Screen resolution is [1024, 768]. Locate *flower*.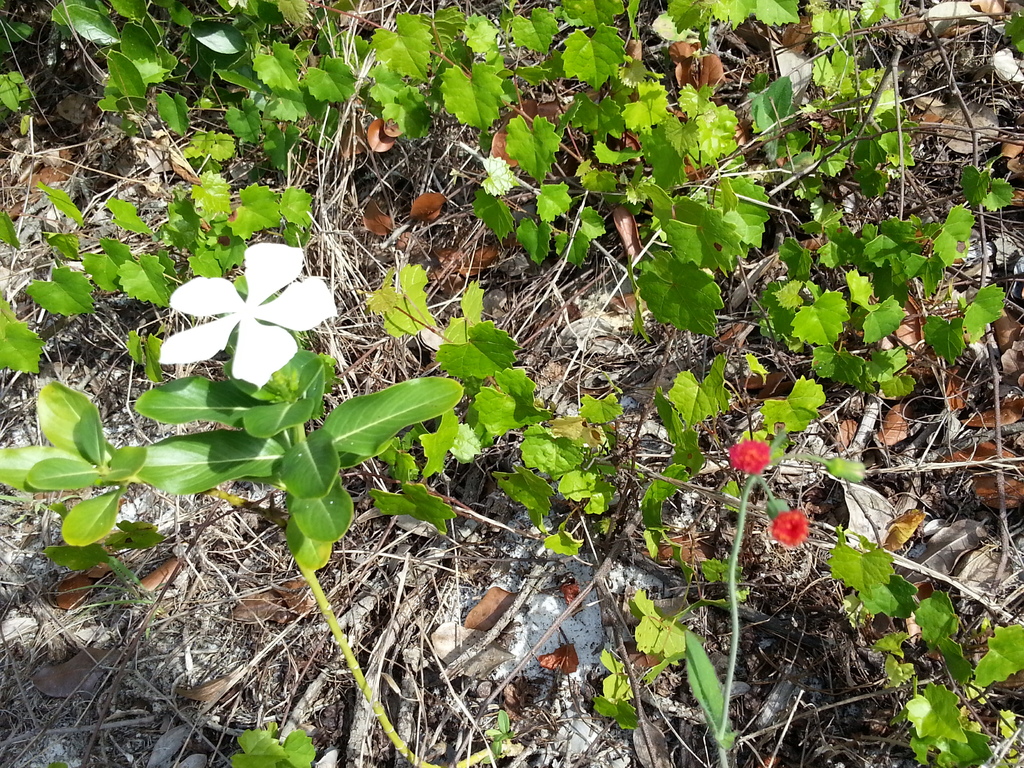
<region>725, 438, 769, 478</region>.
